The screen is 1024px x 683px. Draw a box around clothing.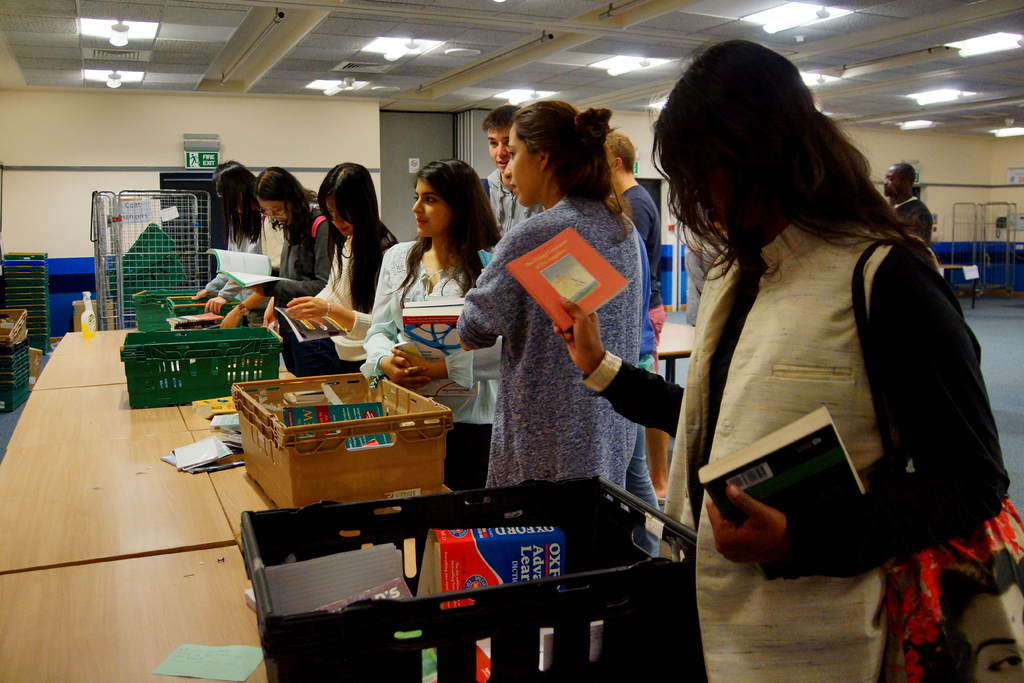
354,227,498,509.
